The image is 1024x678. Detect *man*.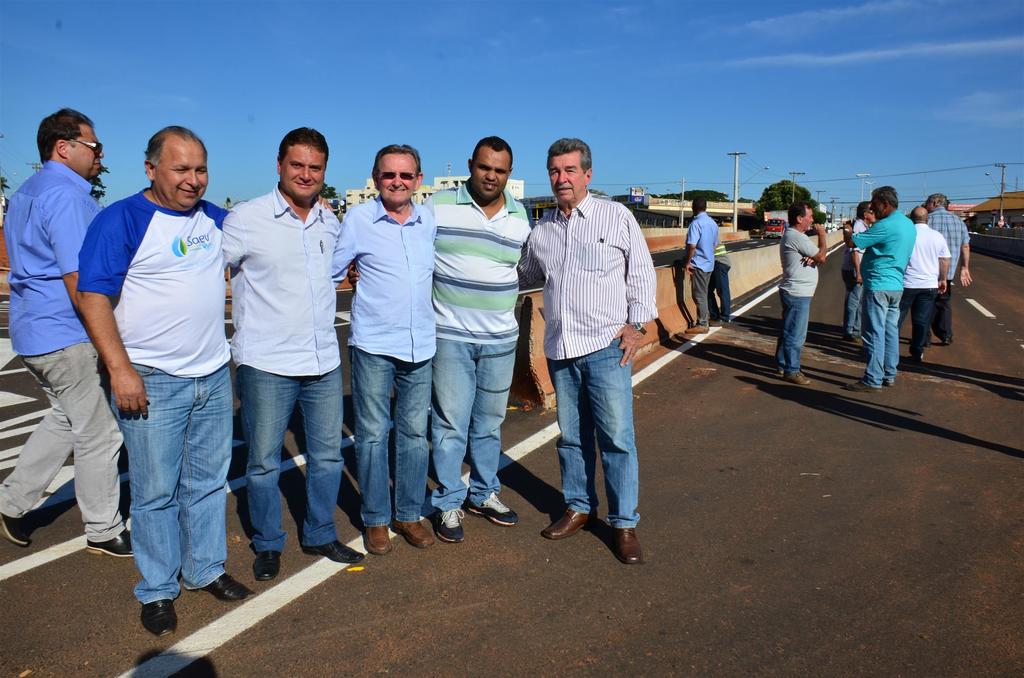
Detection: l=776, t=198, r=827, b=385.
